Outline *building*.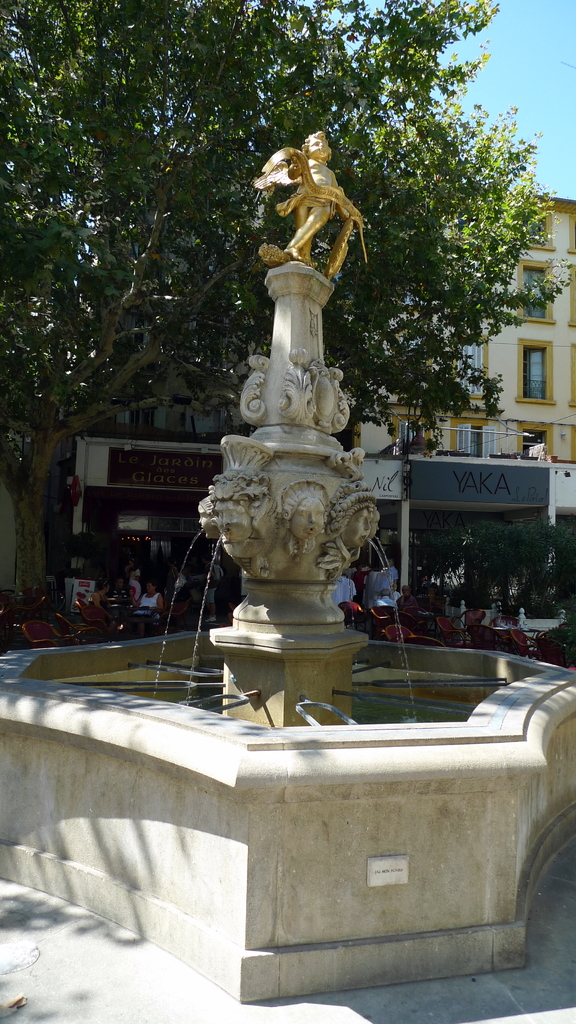
Outline: crop(351, 181, 575, 468).
